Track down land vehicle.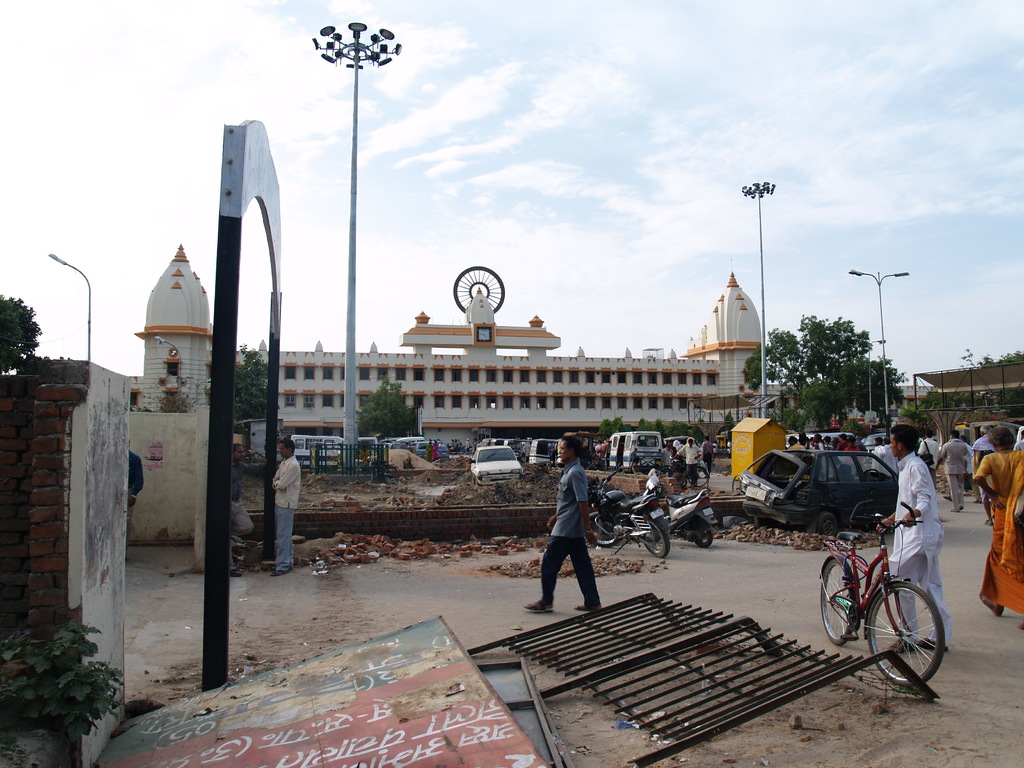
Tracked to bbox=(474, 435, 532, 459).
